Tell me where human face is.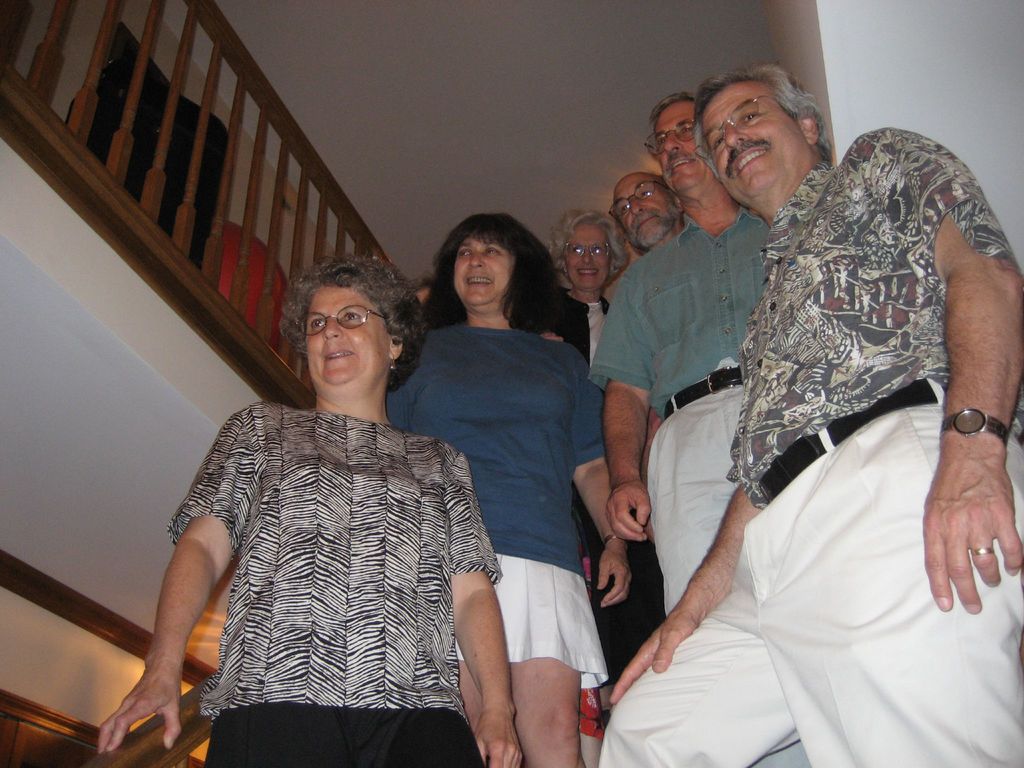
human face is at box=[454, 238, 514, 304].
